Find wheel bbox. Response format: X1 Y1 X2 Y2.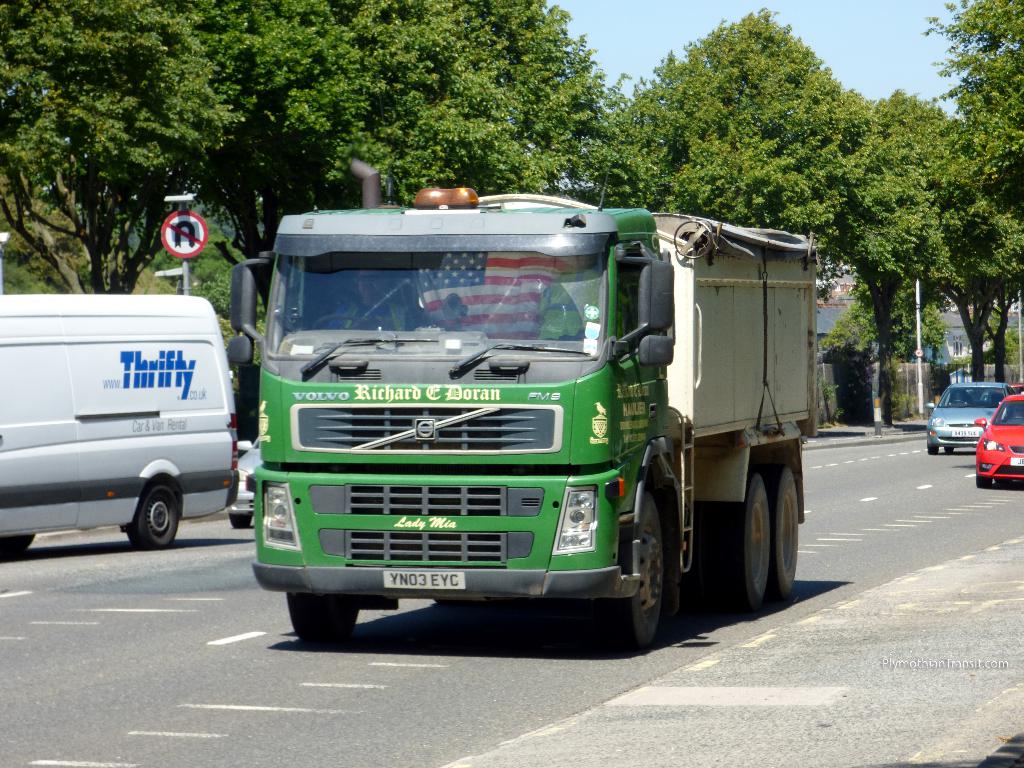
312 315 369 331.
